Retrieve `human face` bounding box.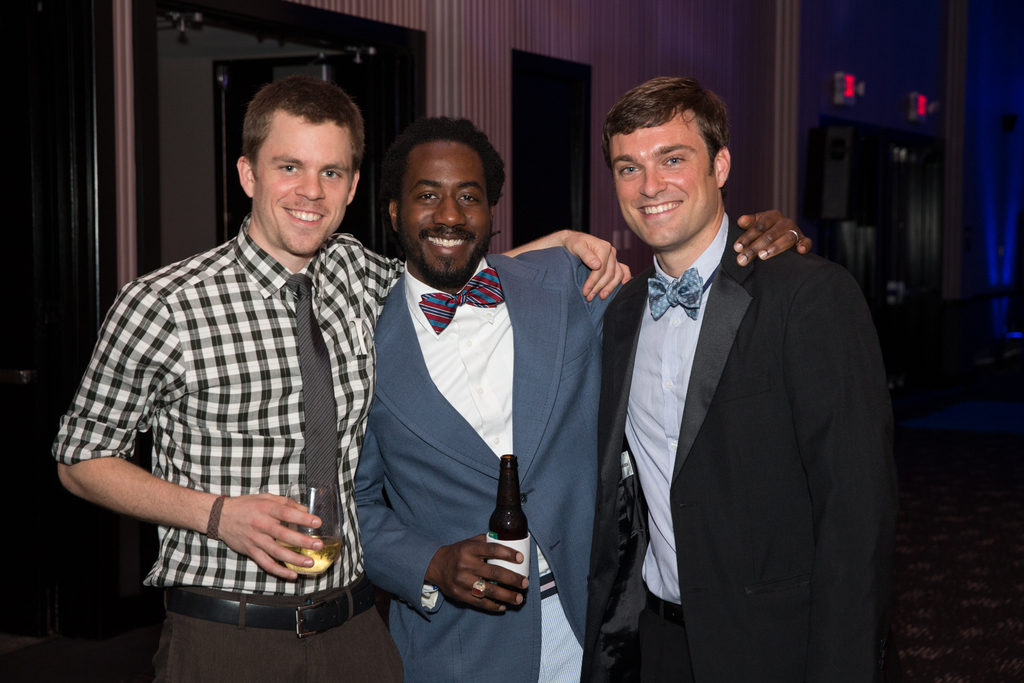
Bounding box: x1=608, y1=131, x2=706, y2=247.
